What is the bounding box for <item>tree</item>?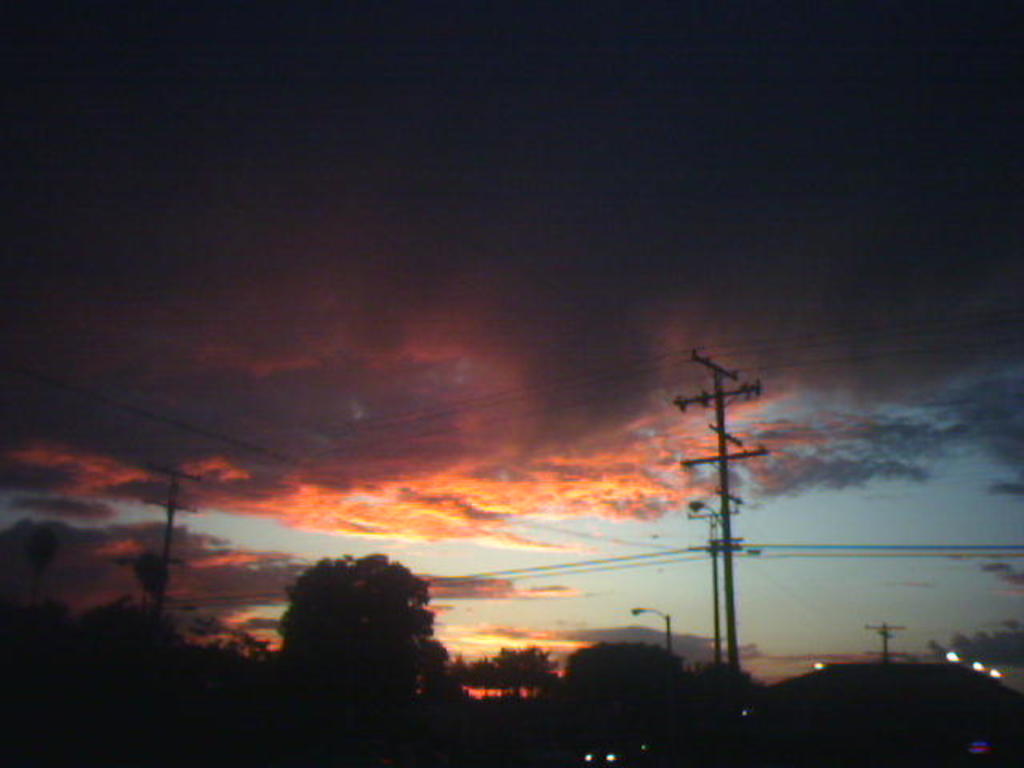
bbox=[266, 538, 451, 685].
